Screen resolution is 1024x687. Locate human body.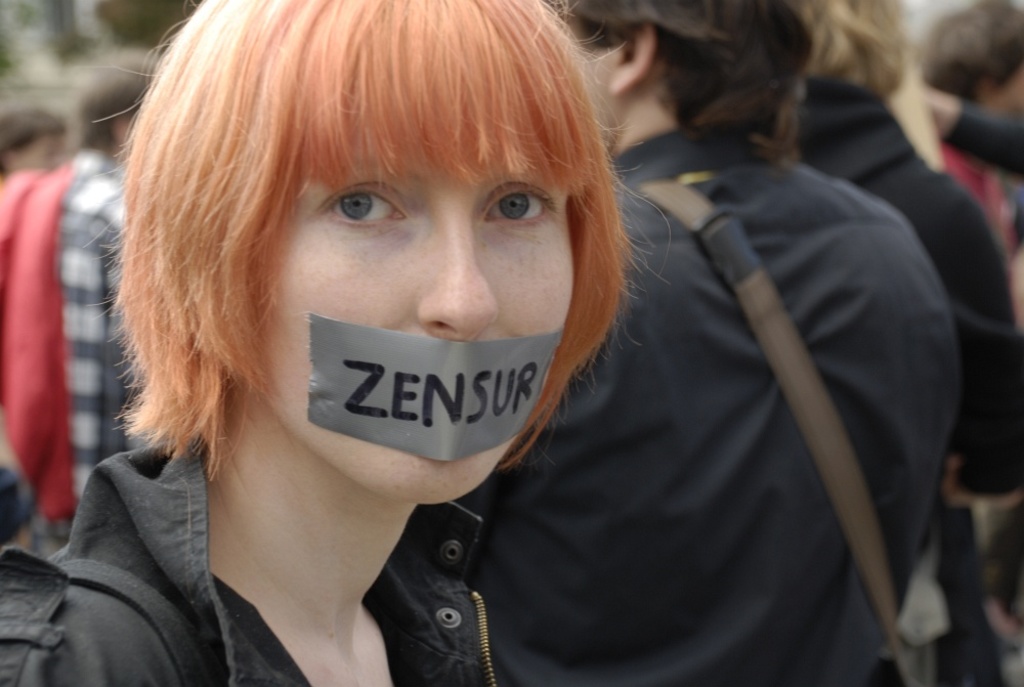
<region>0, 0, 672, 686</region>.
